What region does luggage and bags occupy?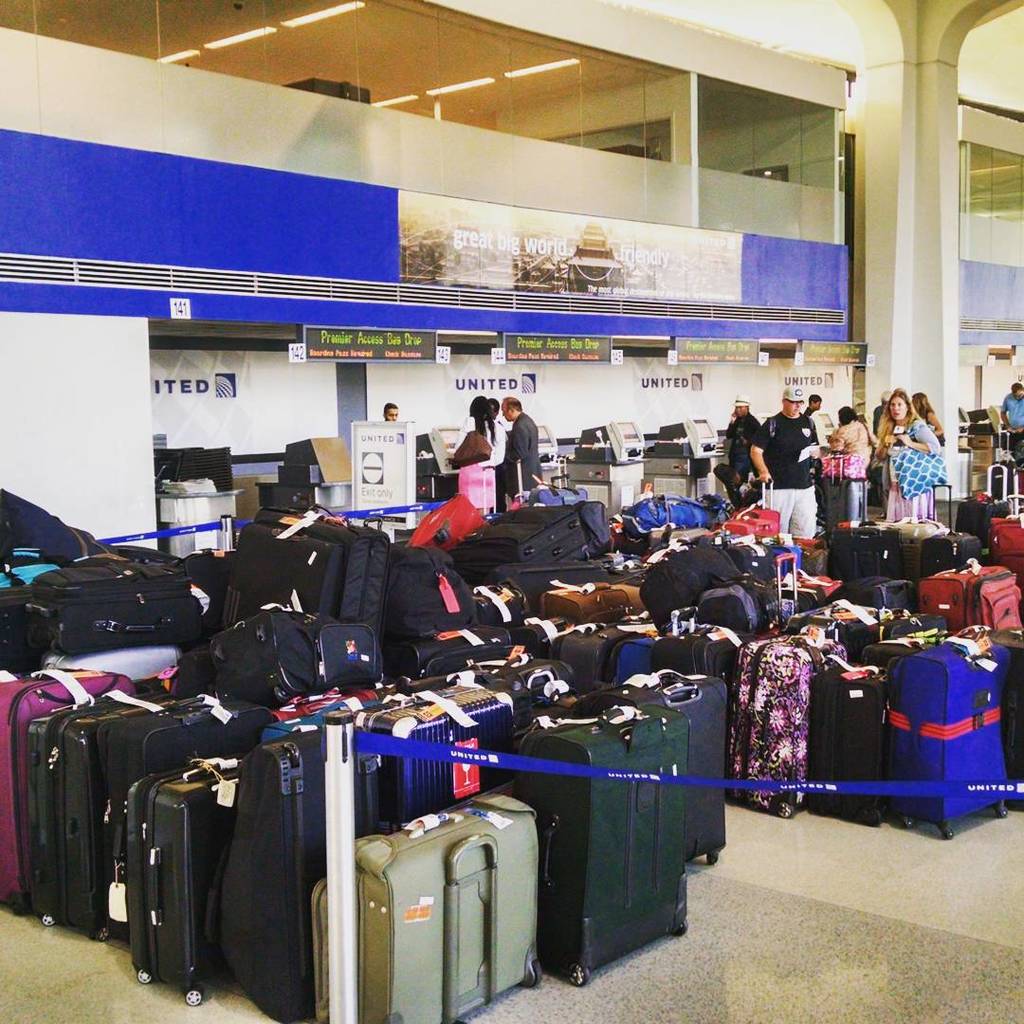
bbox=[222, 518, 338, 614].
